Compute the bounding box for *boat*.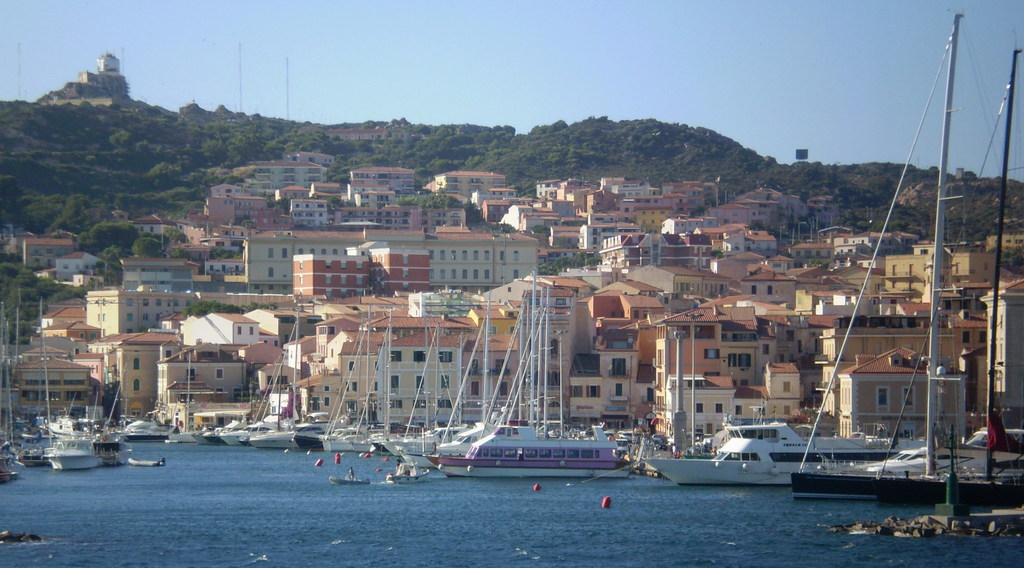
locate(319, 309, 406, 451).
